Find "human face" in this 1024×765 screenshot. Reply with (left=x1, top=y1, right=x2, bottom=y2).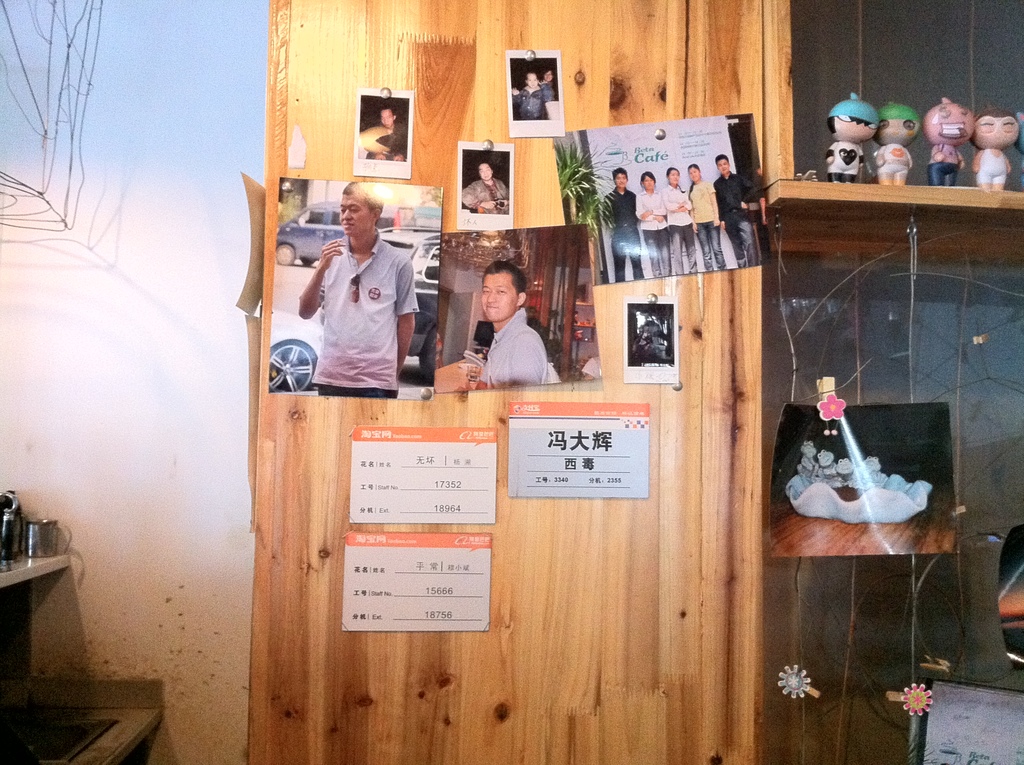
(left=483, top=275, right=514, bottom=323).
